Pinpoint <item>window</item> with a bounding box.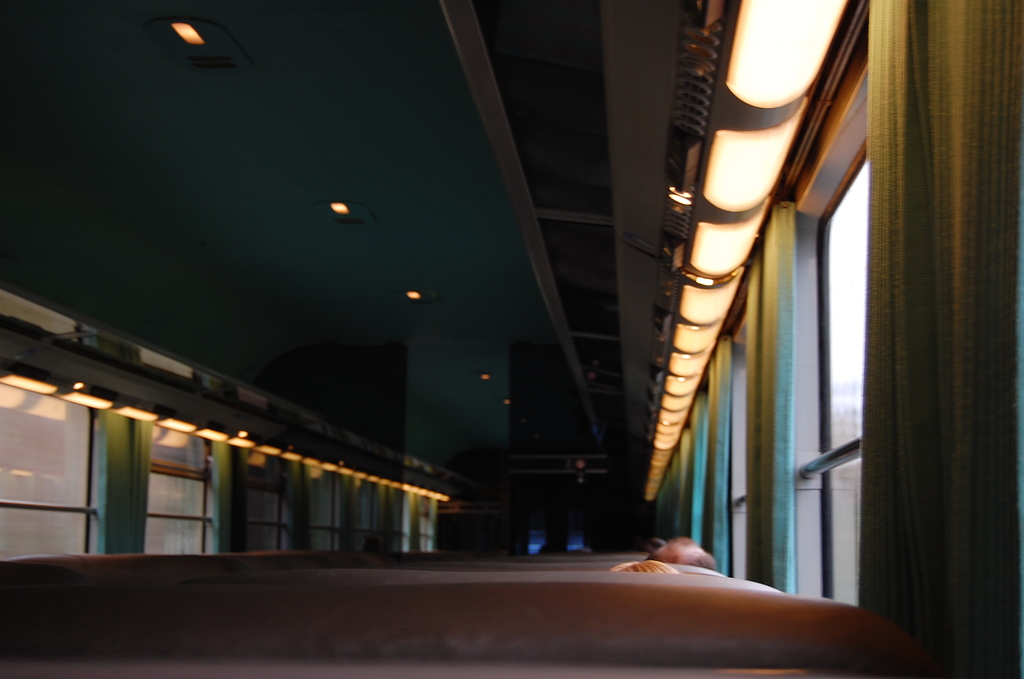
x1=813 y1=146 x2=866 y2=608.
